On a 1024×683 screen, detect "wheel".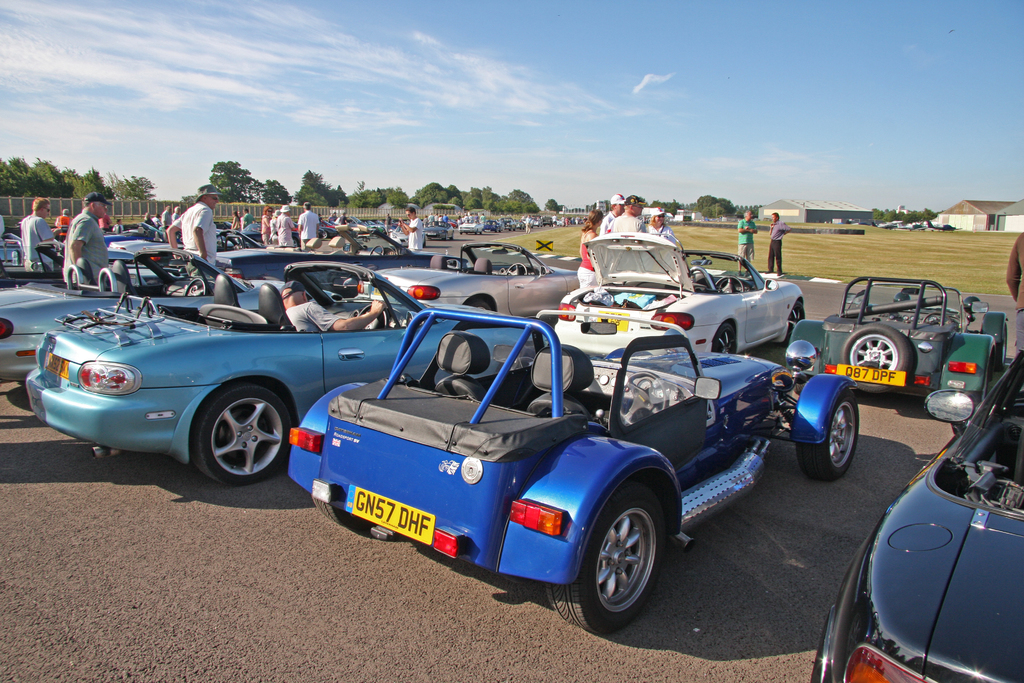
locate(221, 233, 244, 245).
